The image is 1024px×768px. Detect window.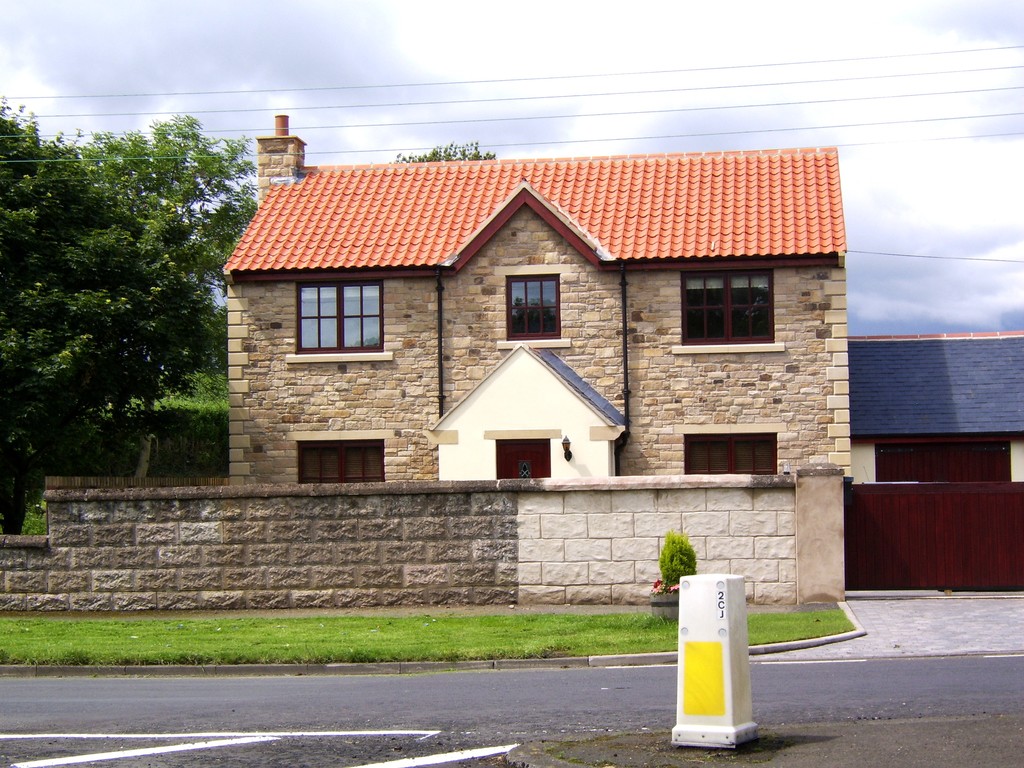
Detection: [298, 436, 387, 490].
